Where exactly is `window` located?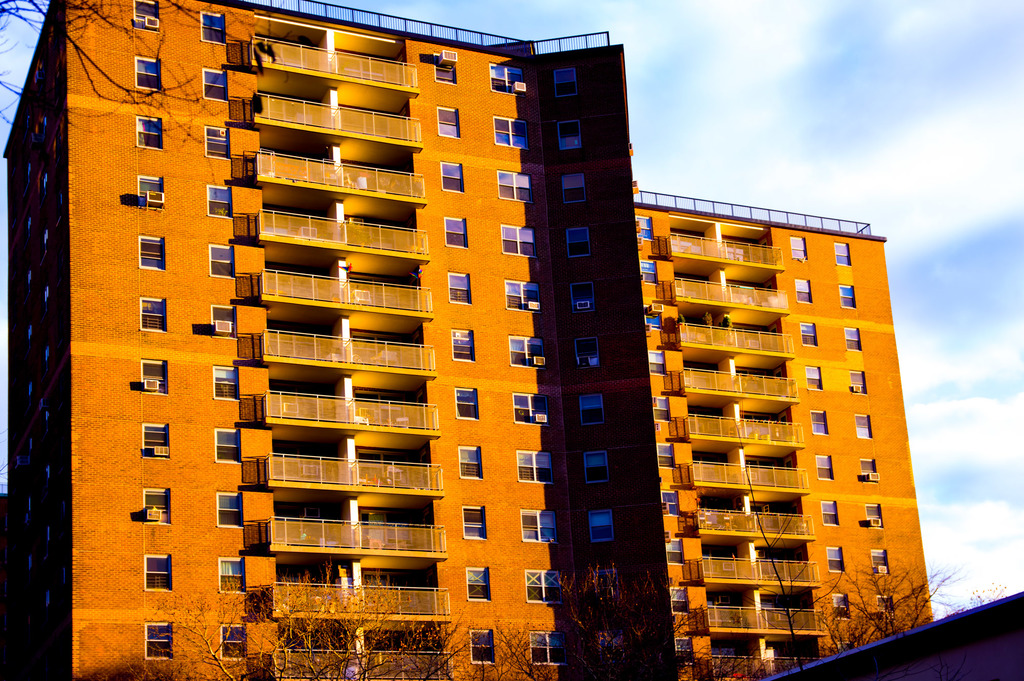
Its bounding box is l=810, t=413, r=830, b=437.
